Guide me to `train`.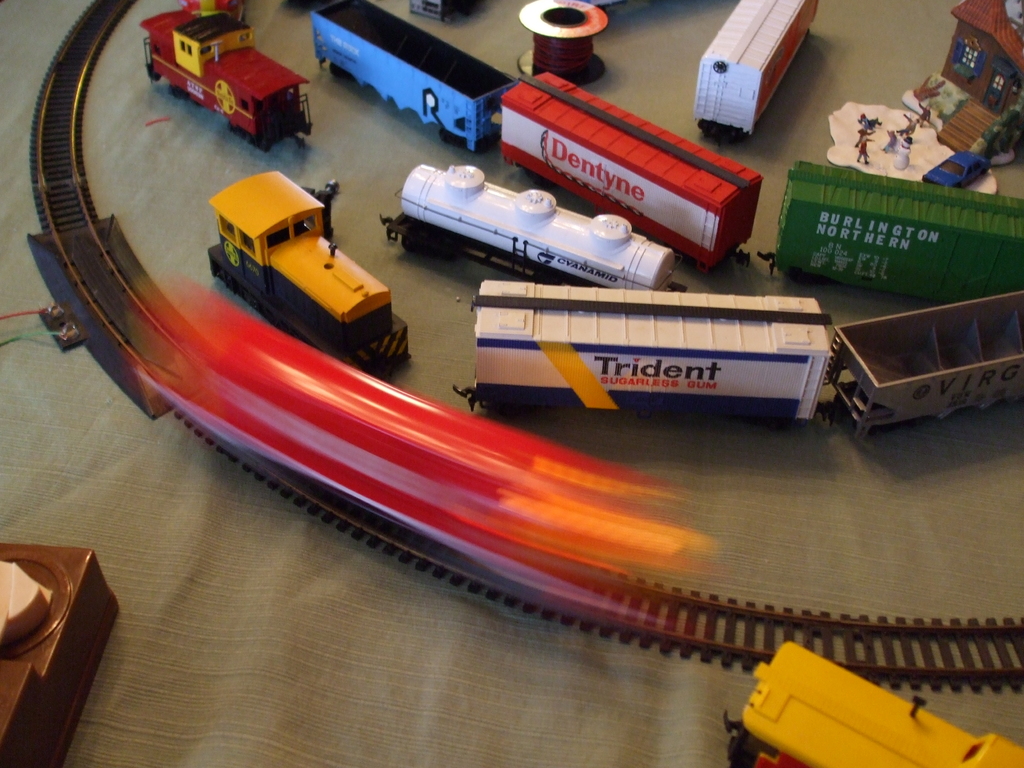
Guidance: bbox=(724, 646, 1023, 766).
